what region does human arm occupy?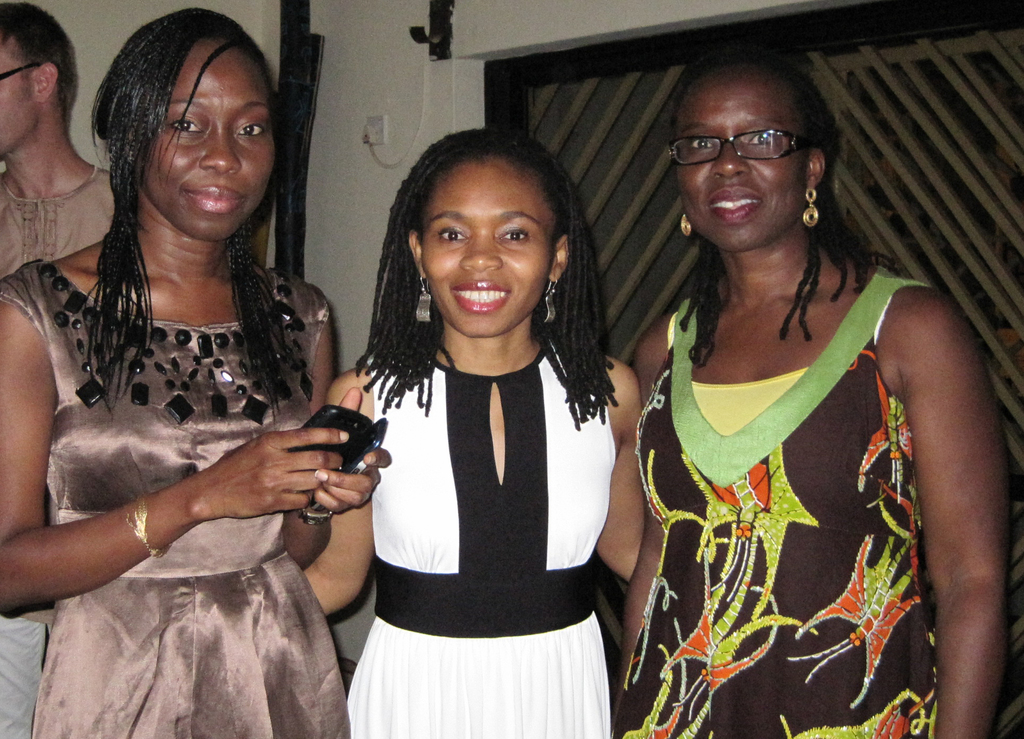
locate(285, 304, 392, 565).
